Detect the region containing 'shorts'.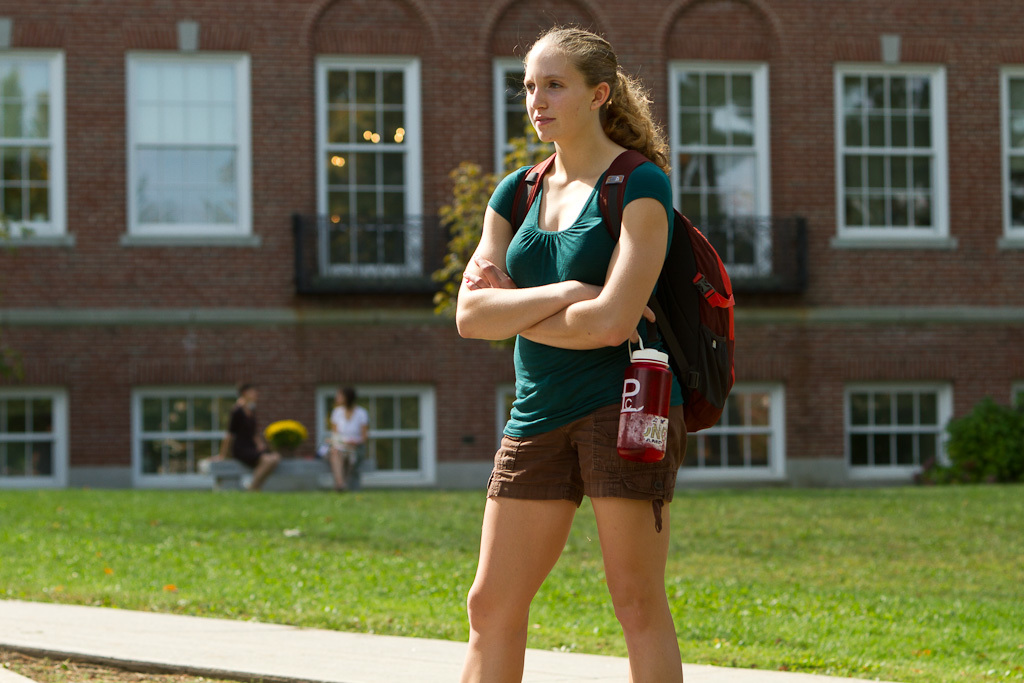
327 435 360 463.
